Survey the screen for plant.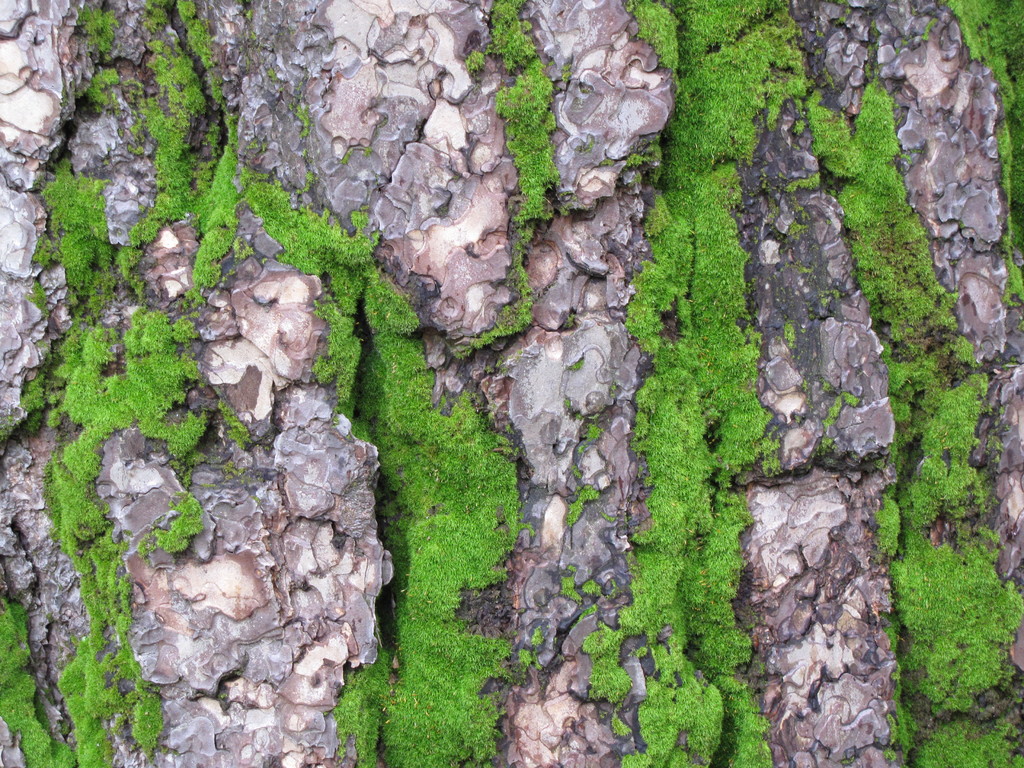
Survey found: (x1=922, y1=15, x2=940, y2=42).
